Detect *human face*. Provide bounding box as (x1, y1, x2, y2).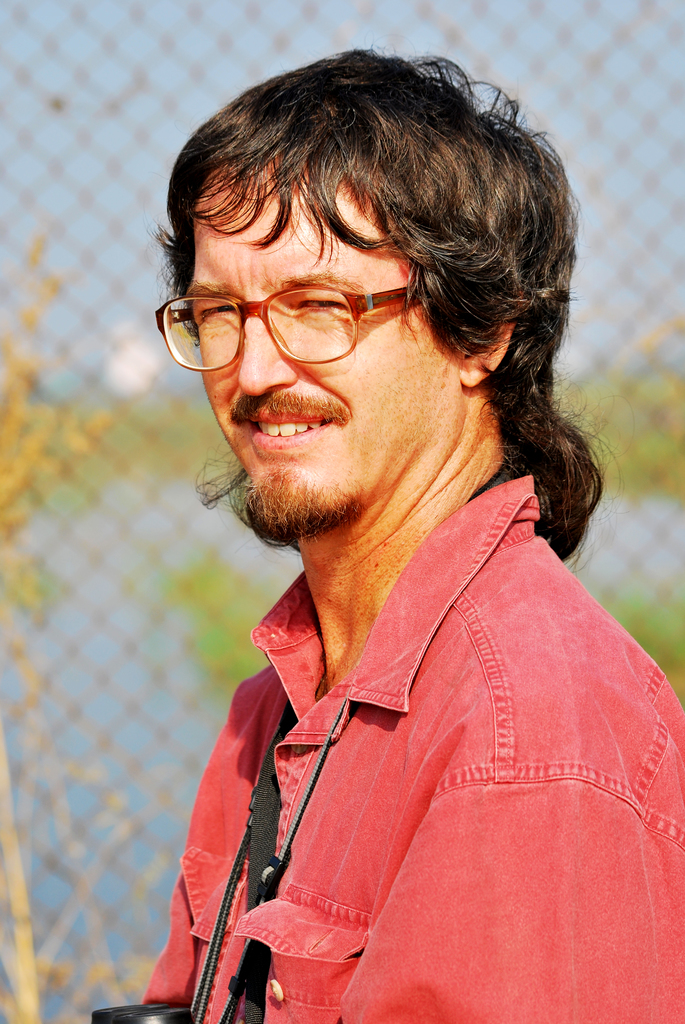
(186, 159, 468, 545).
